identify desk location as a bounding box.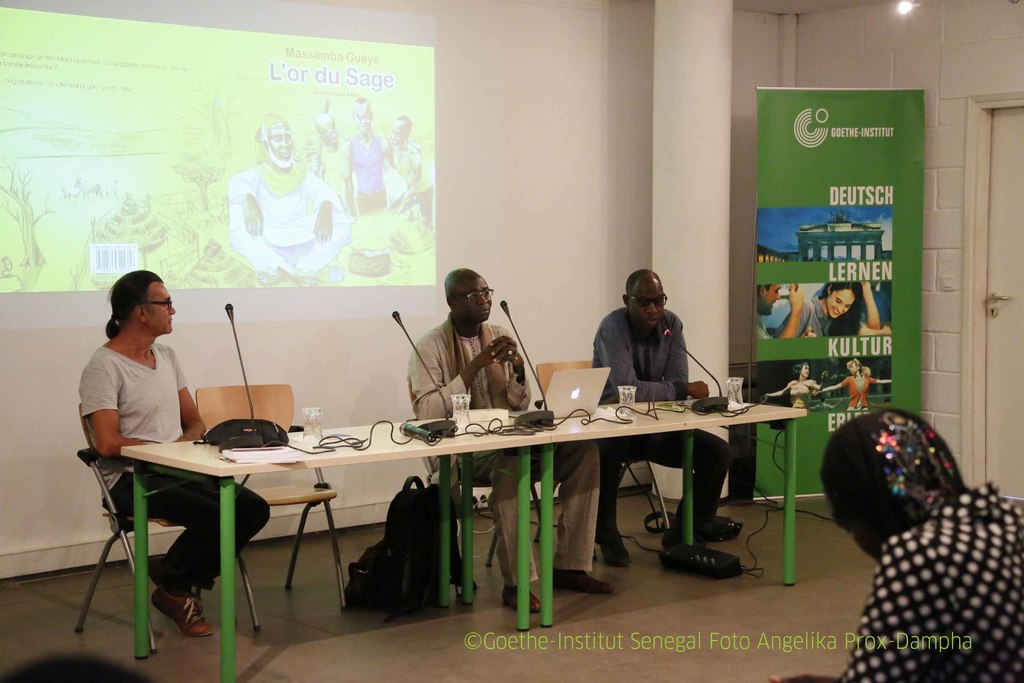
(127,418,550,677).
